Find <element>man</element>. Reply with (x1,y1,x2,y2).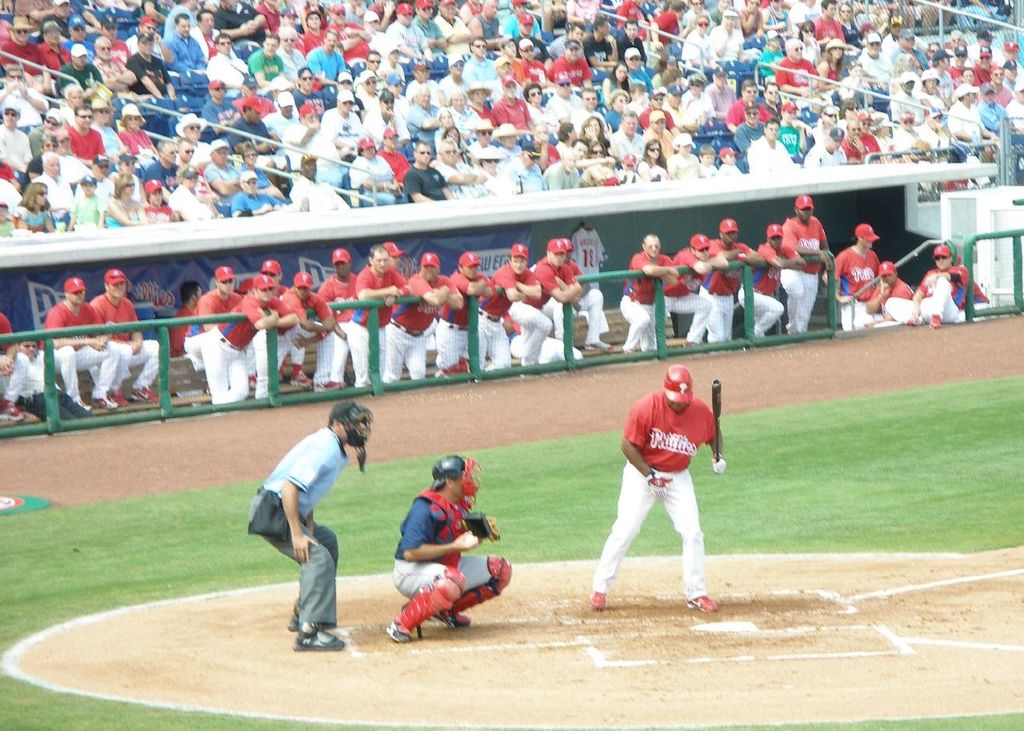
(410,0,446,55).
